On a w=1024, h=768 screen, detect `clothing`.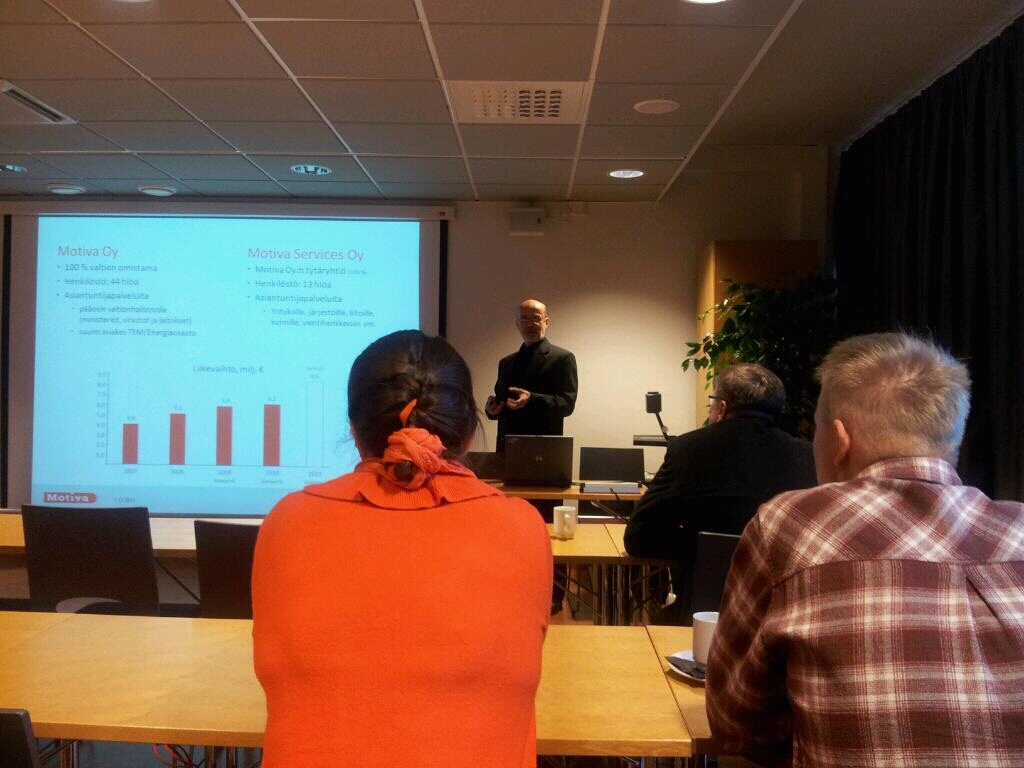
locate(493, 335, 579, 601).
